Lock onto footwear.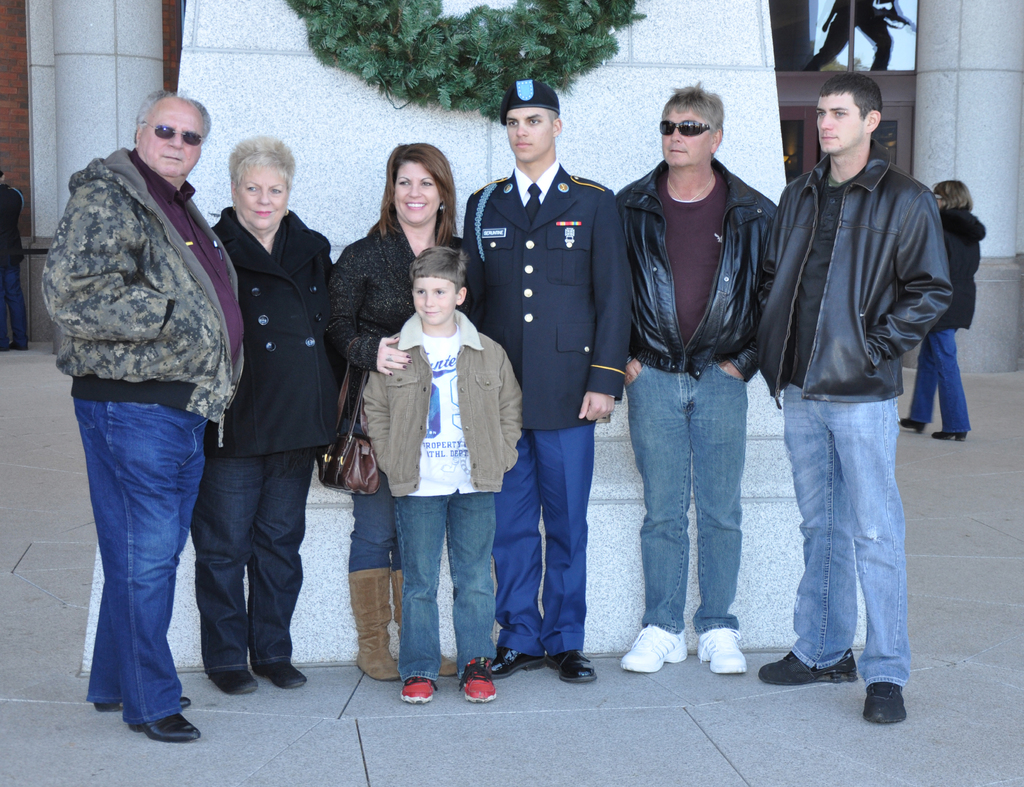
Locked: [x1=91, y1=695, x2=195, y2=713].
